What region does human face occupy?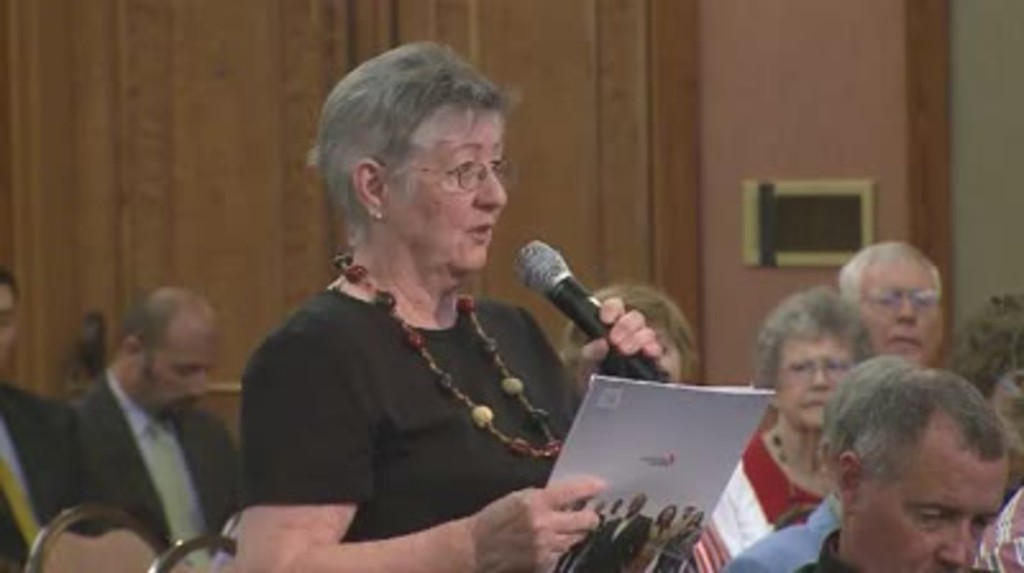
box=[146, 333, 220, 417].
